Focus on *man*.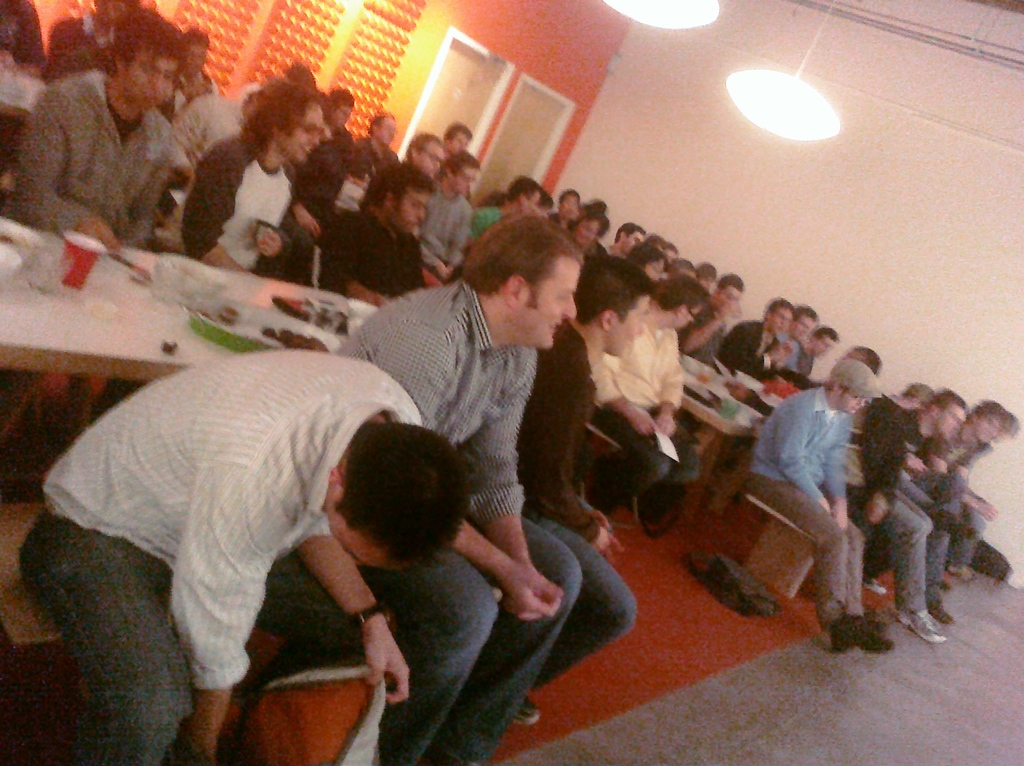
Focused at BBox(0, 0, 50, 183).
